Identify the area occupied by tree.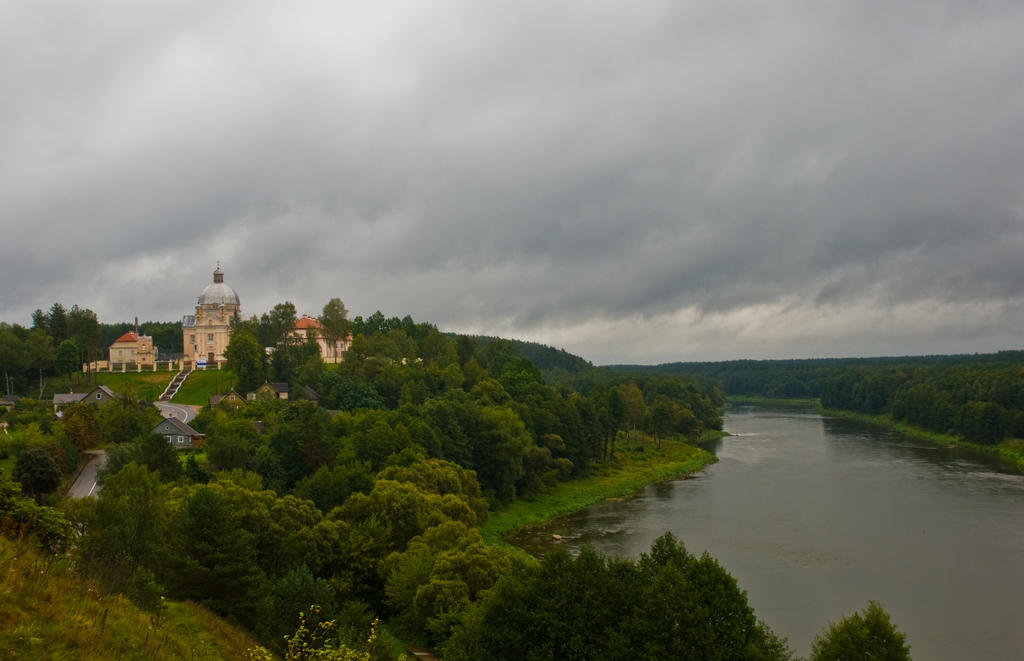
Area: 620, 371, 739, 450.
